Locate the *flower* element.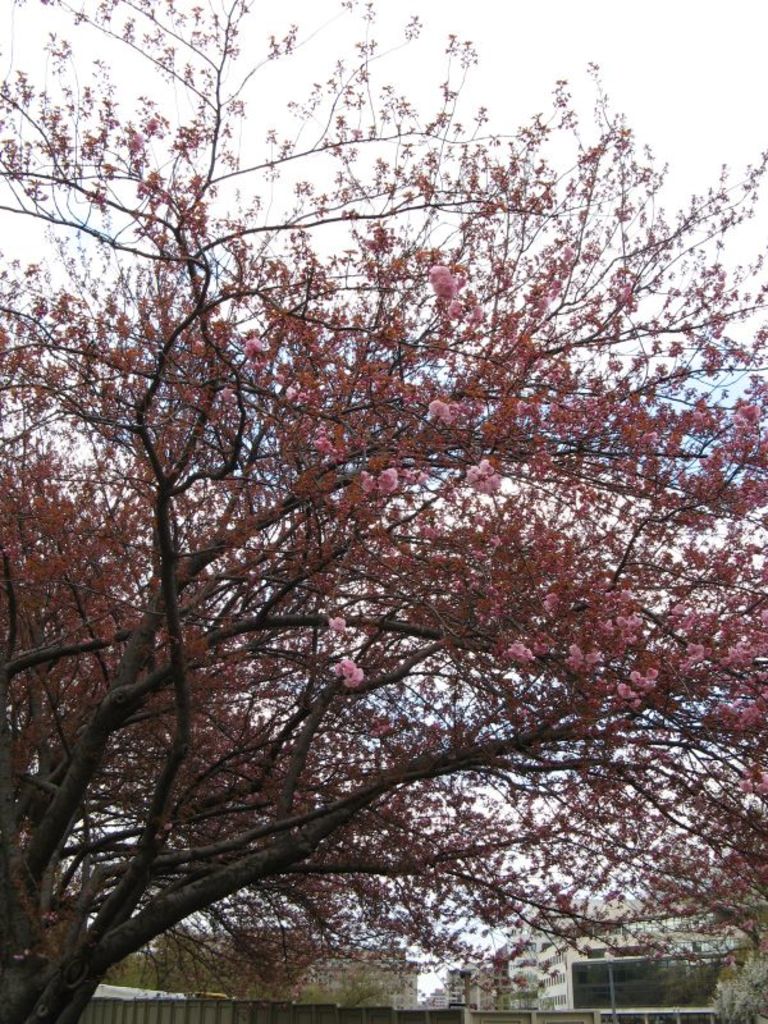
Element bbox: detection(430, 265, 448, 279).
